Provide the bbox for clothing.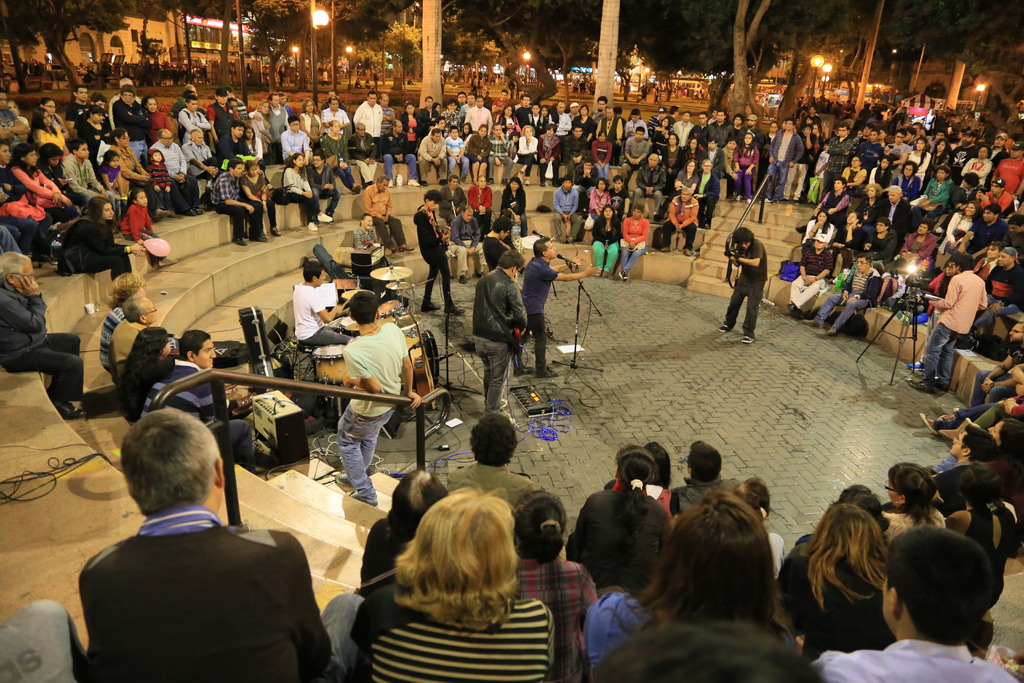
{"left": 278, "top": 126, "right": 310, "bottom": 165}.
